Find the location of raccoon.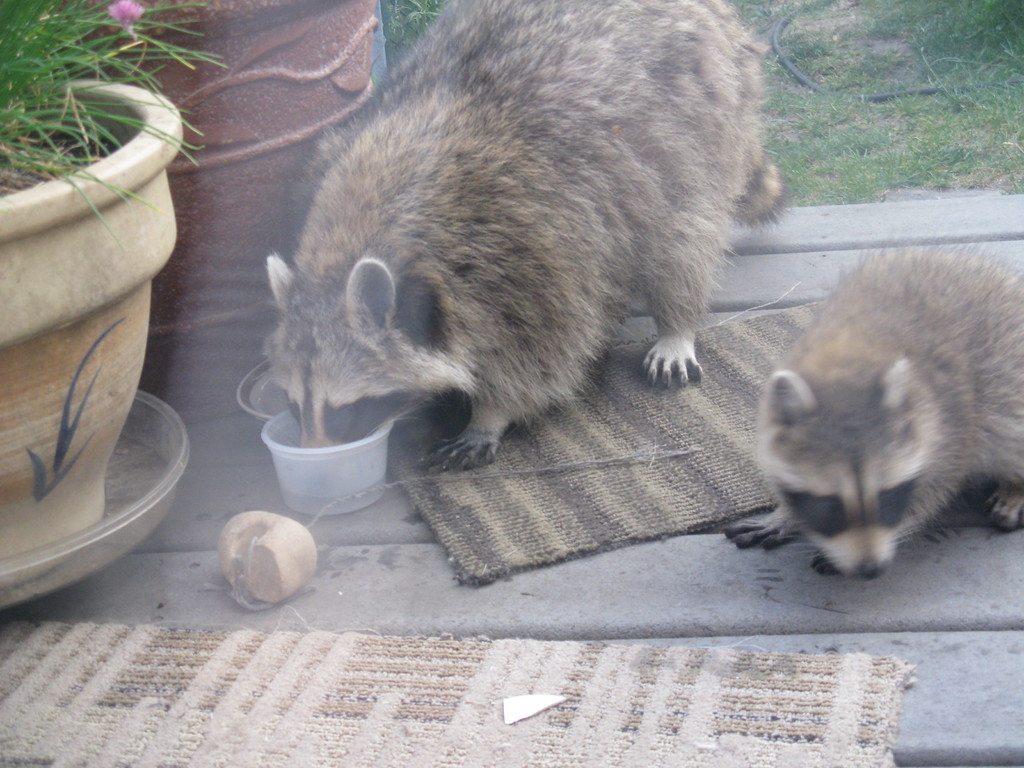
Location: crop(252, 0, 788, 471).
